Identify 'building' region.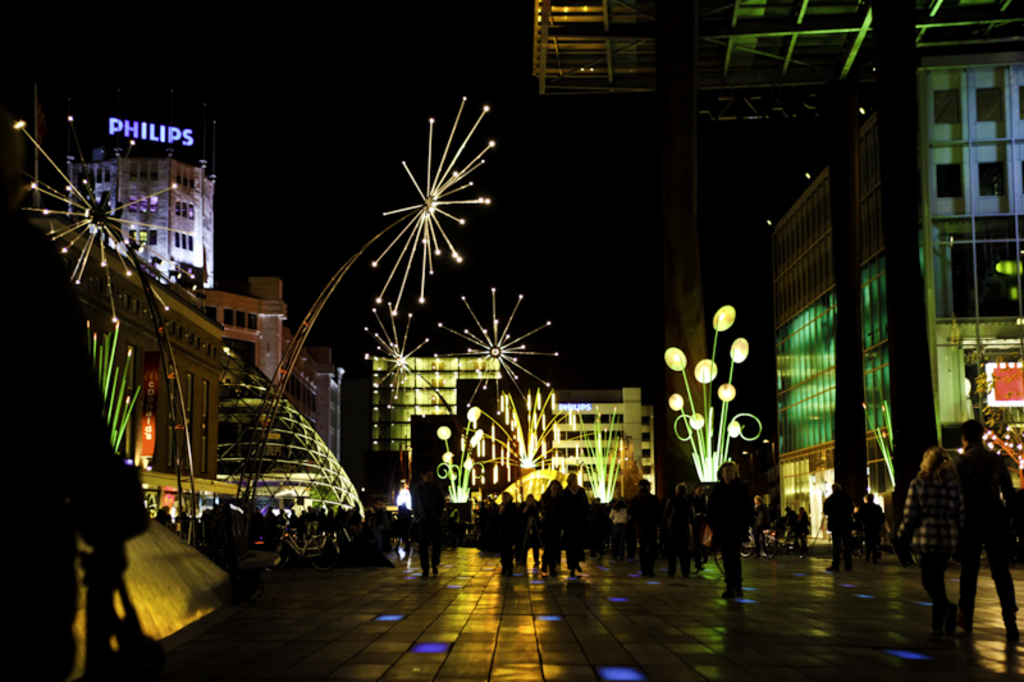
Region: select_region(355, 345, 662, 541).
